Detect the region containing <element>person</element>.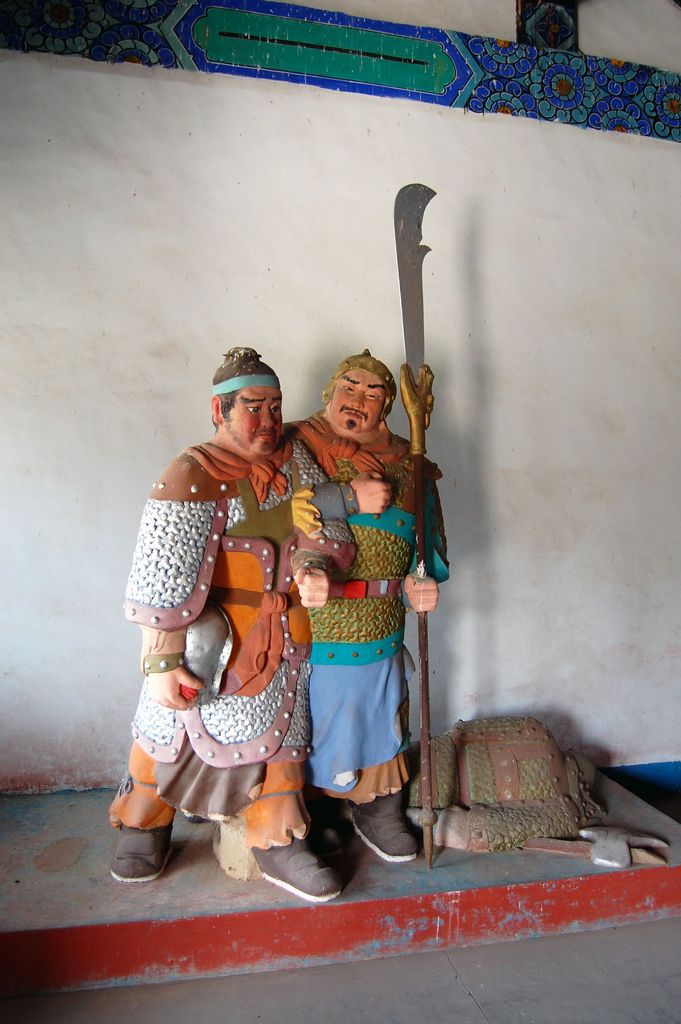
box=[262, 342, 440, 881].
